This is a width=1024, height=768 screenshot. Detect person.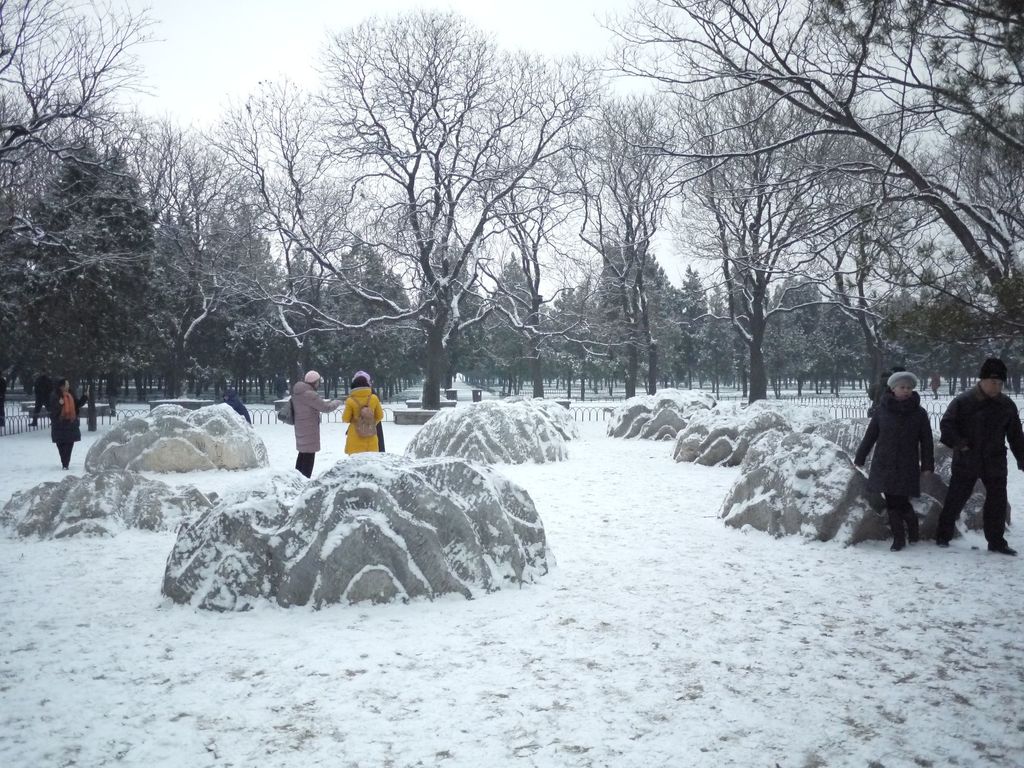
pyautogui.locateOnScreen(342, 371, 385, 454).
